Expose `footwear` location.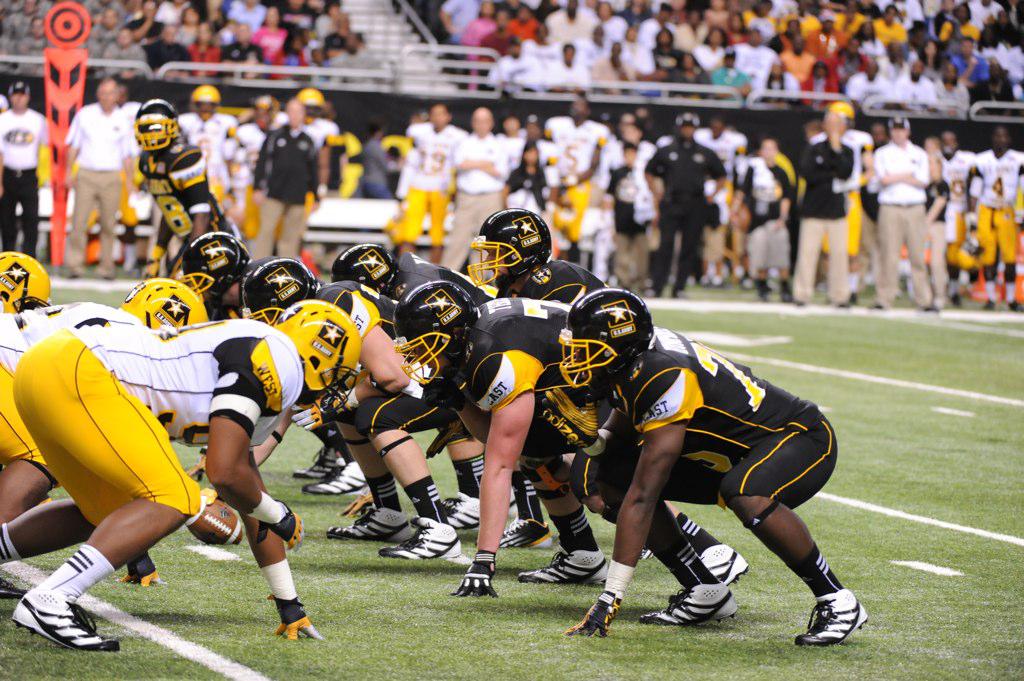
Exposed at {"left": 291, "top": 444, "right": 347, "bottom": 479}.
